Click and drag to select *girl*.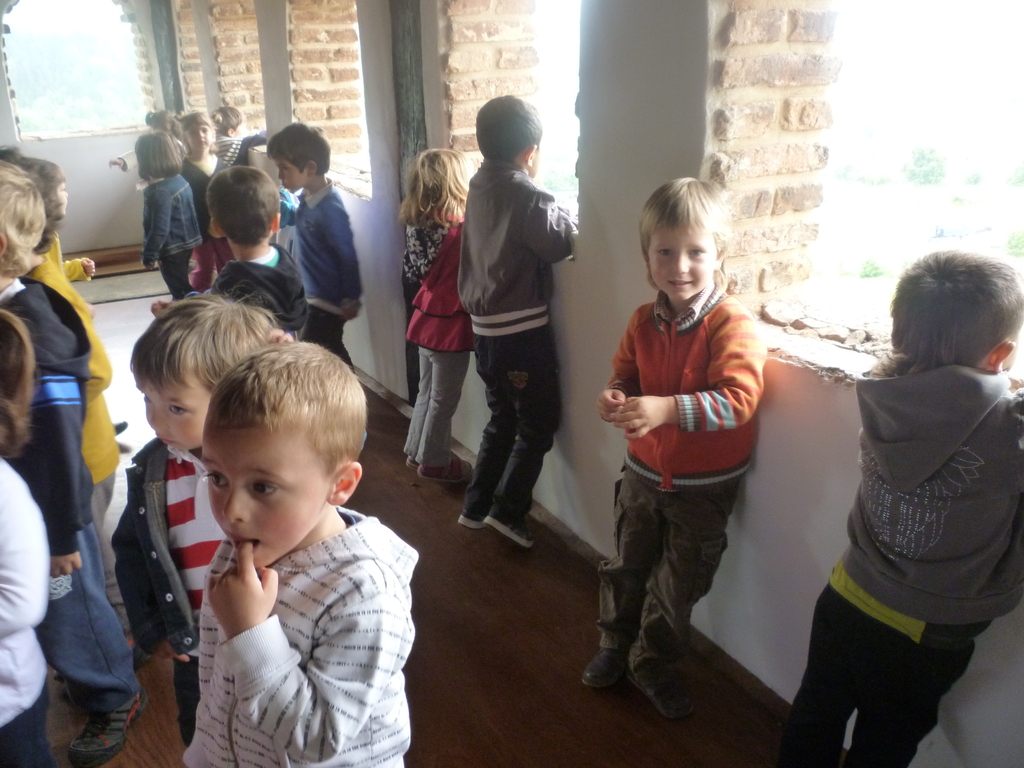
Selection: 15:157:127:434.
